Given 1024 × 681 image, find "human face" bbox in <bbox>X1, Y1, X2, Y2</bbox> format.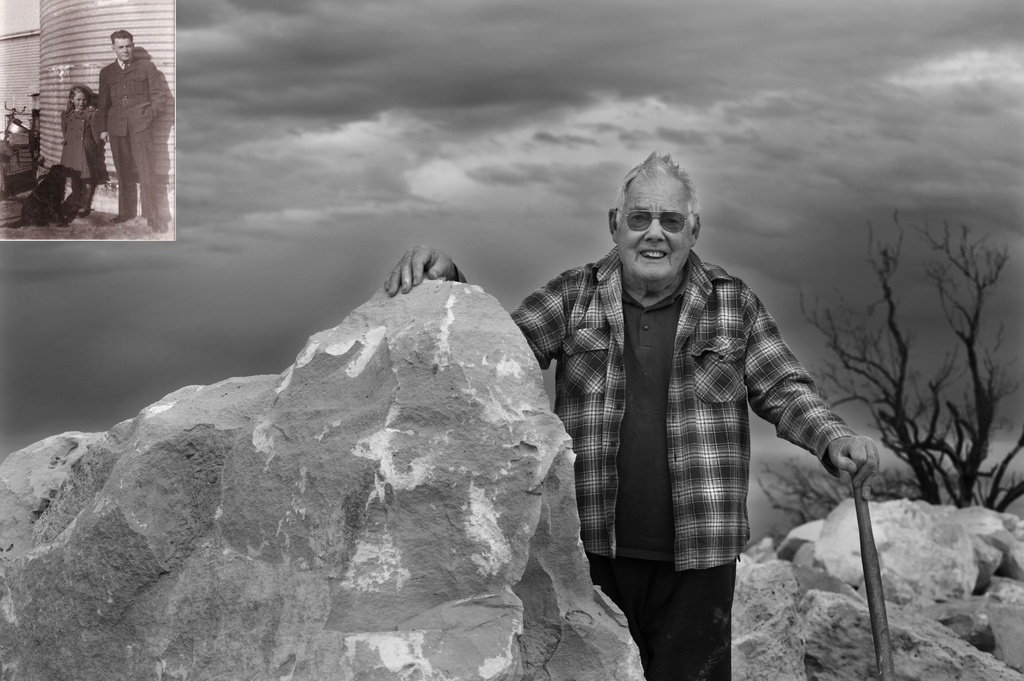
<bbox>113, 39, 137, 61</bbox>.
